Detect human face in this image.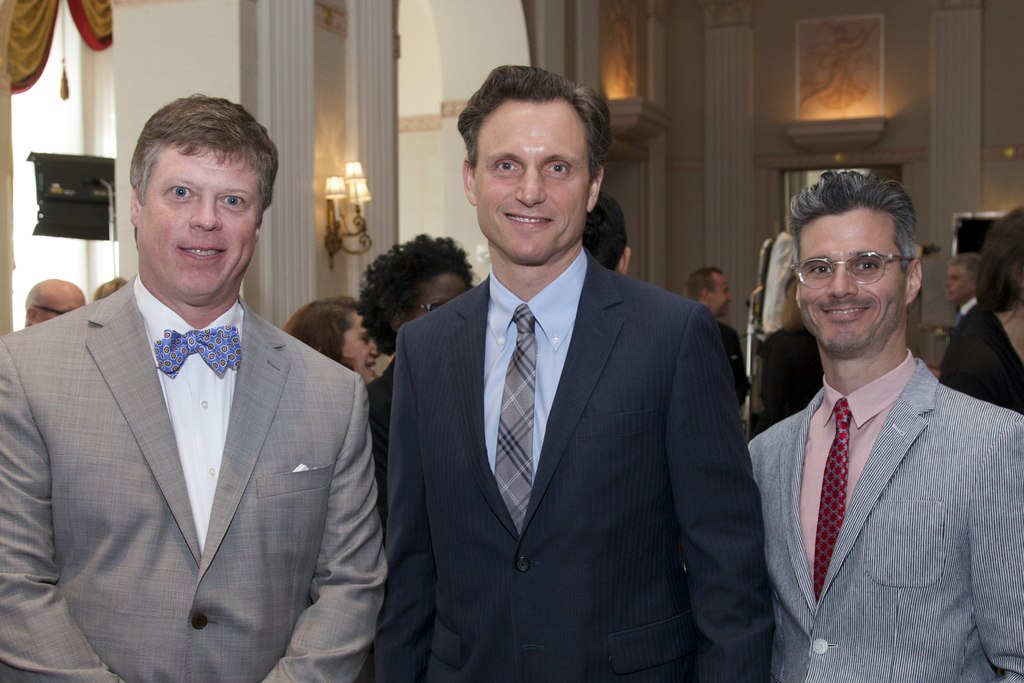
Detection: box=[39, 294, 87, 322].
